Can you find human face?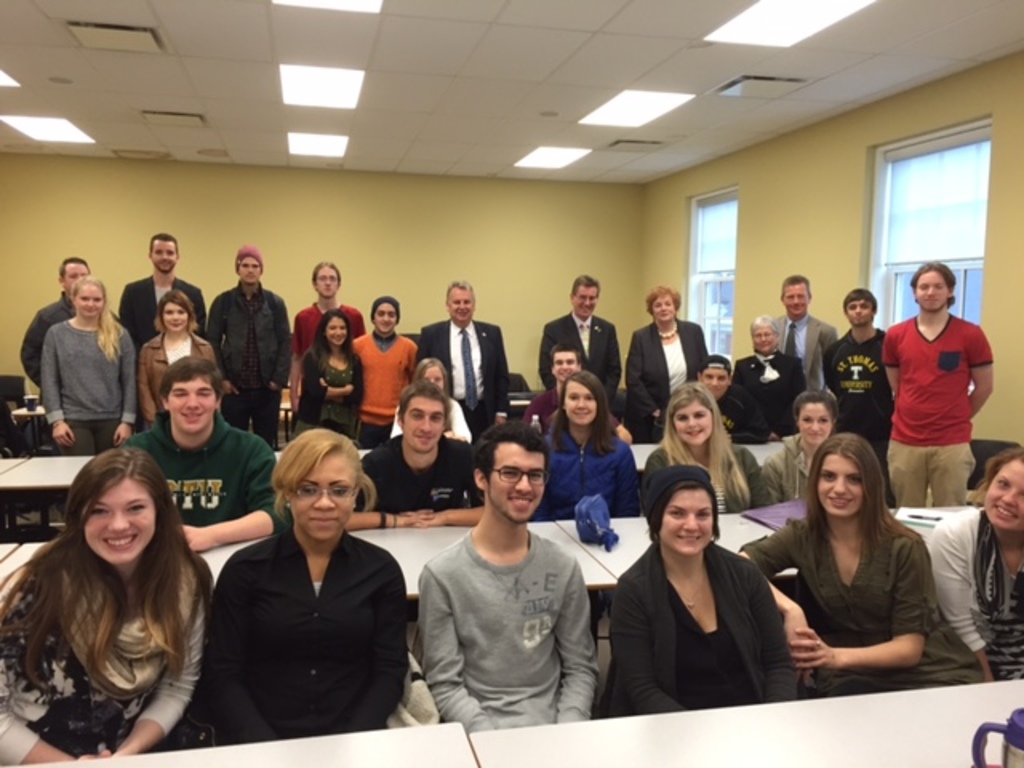
Yes, bounding box: box=[846, 296, 872, 328].
